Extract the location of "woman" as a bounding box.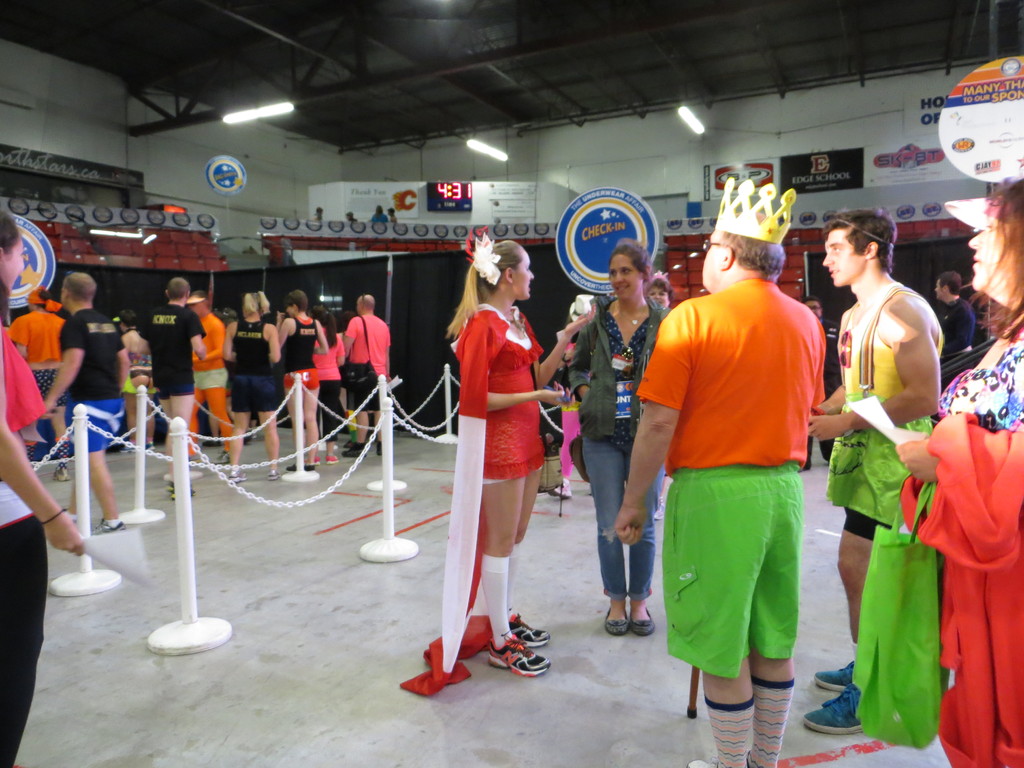
box=[568, 241, 668, 637].
